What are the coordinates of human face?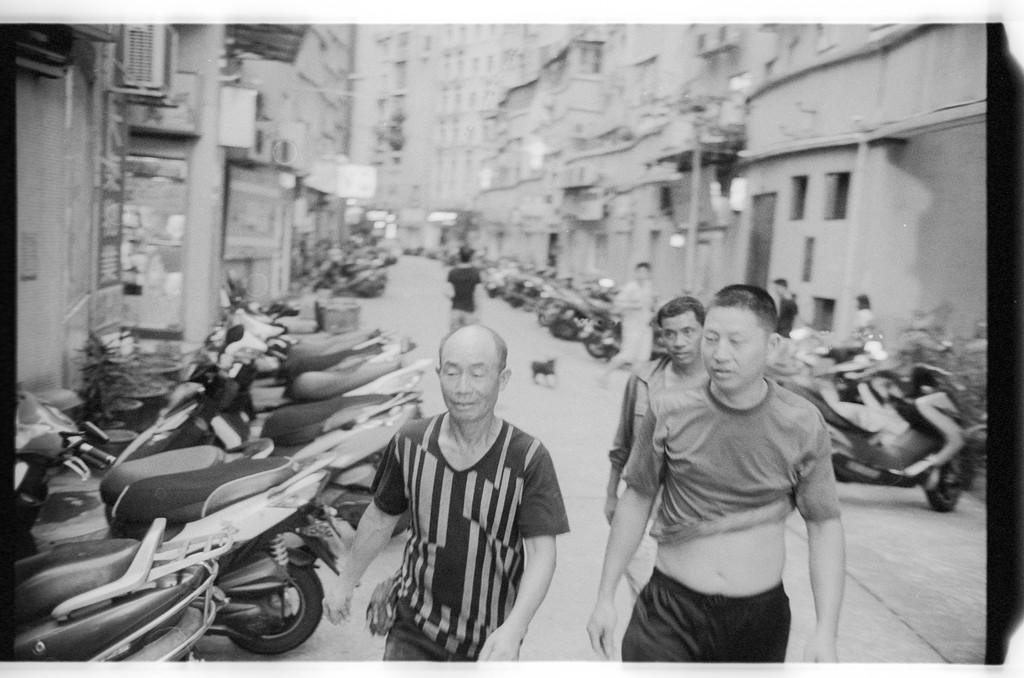
<box>664,310,703,369</box>.
